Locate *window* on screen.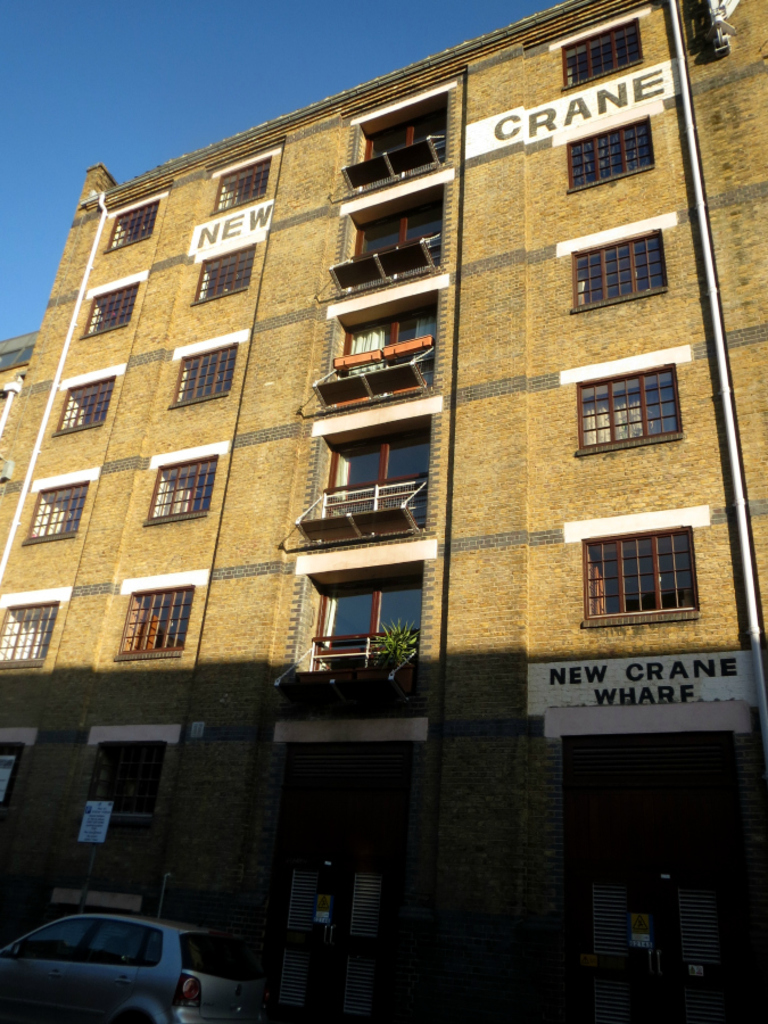
On screen at 191,249,249,305.
